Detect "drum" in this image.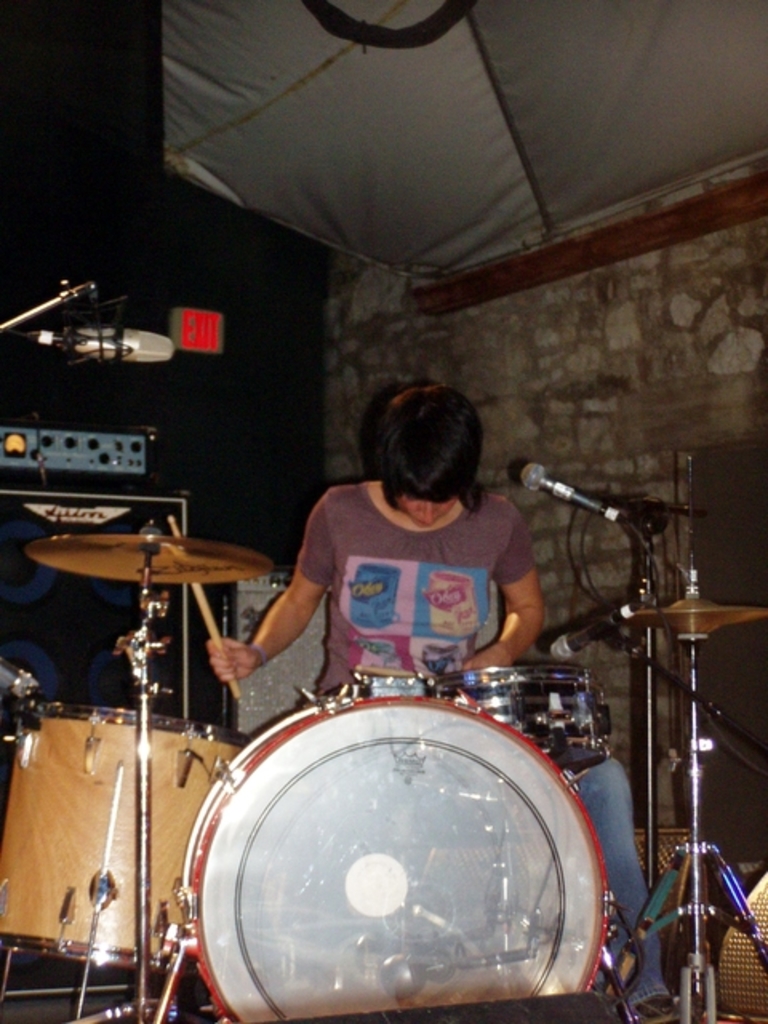
Detection: [left=0, top=699, right=254, bottom=979].
